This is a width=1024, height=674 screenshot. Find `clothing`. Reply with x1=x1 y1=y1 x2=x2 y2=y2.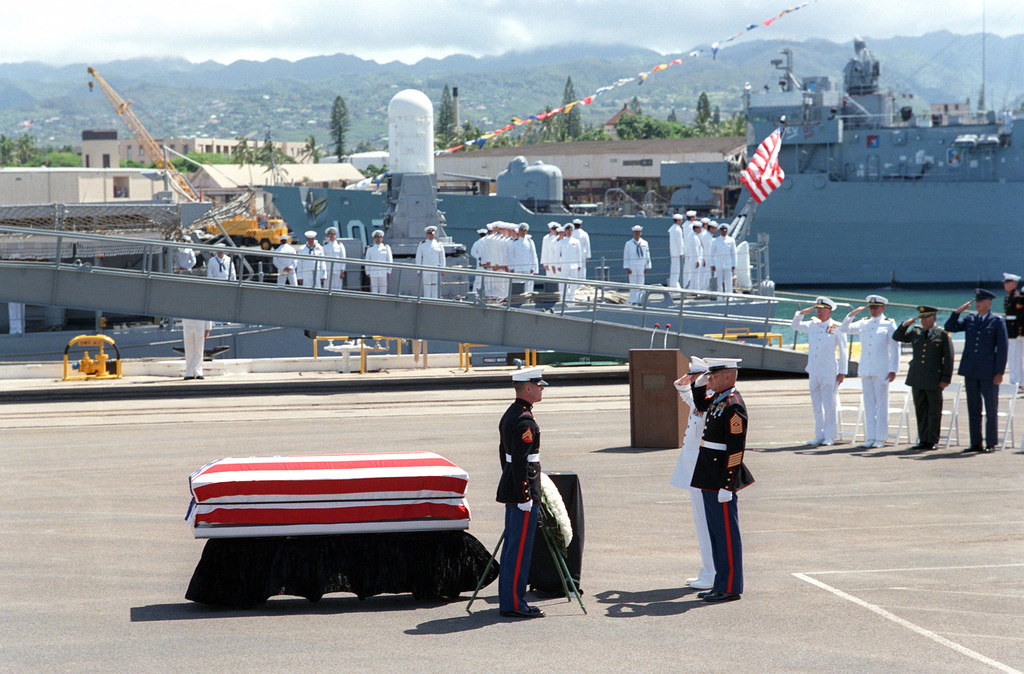
x1=268 y1=245 x2=298 y2=287.
